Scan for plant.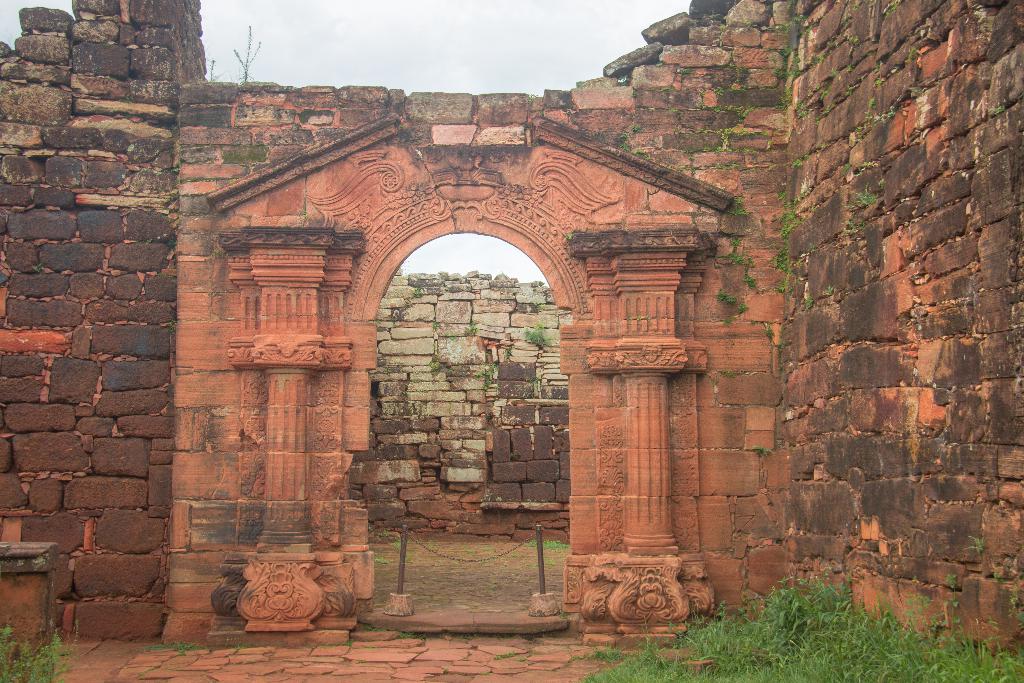
Scan result: l=720, t=370, r=736, b=379.
